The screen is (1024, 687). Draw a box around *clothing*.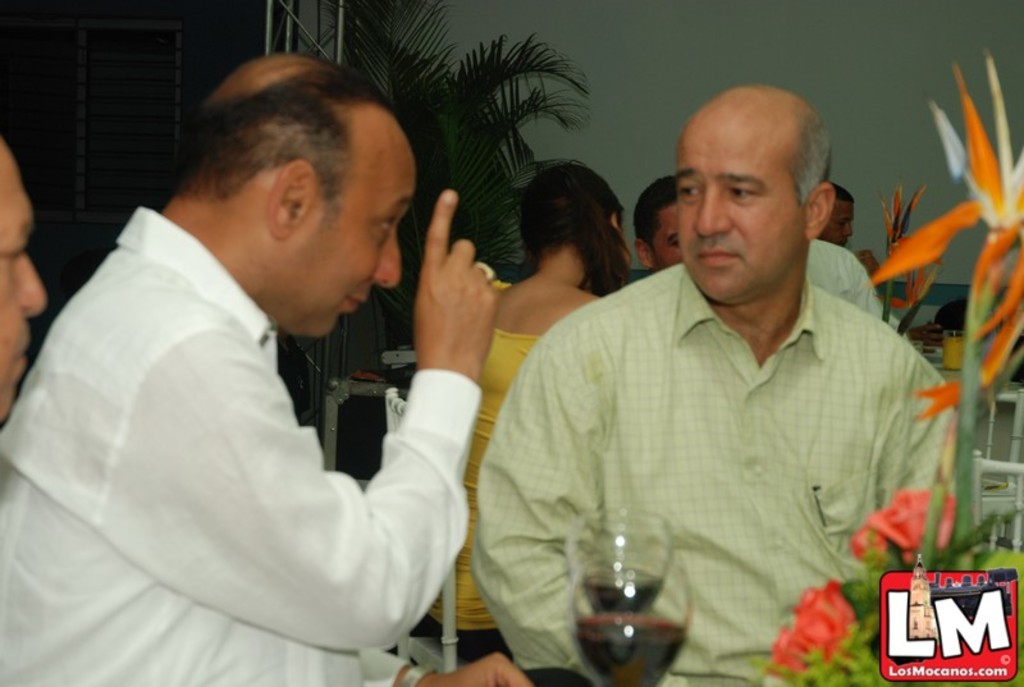
pyautogui.locateOnScreen(806, 238, 906, 340).
